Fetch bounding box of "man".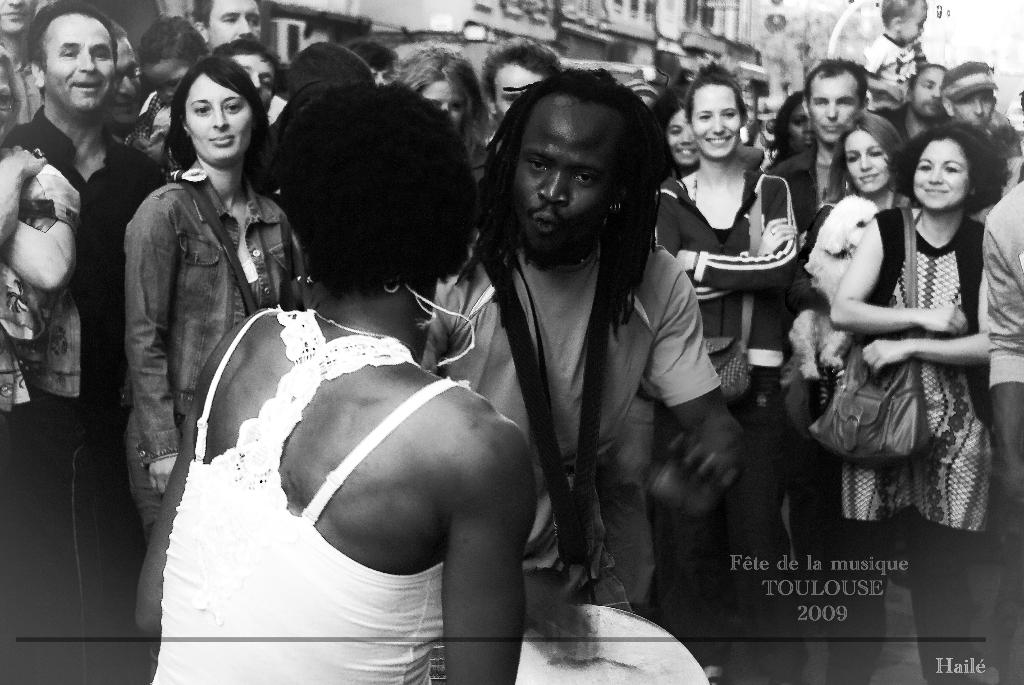
Bbox: select_region(757, 53, 872, 674).
